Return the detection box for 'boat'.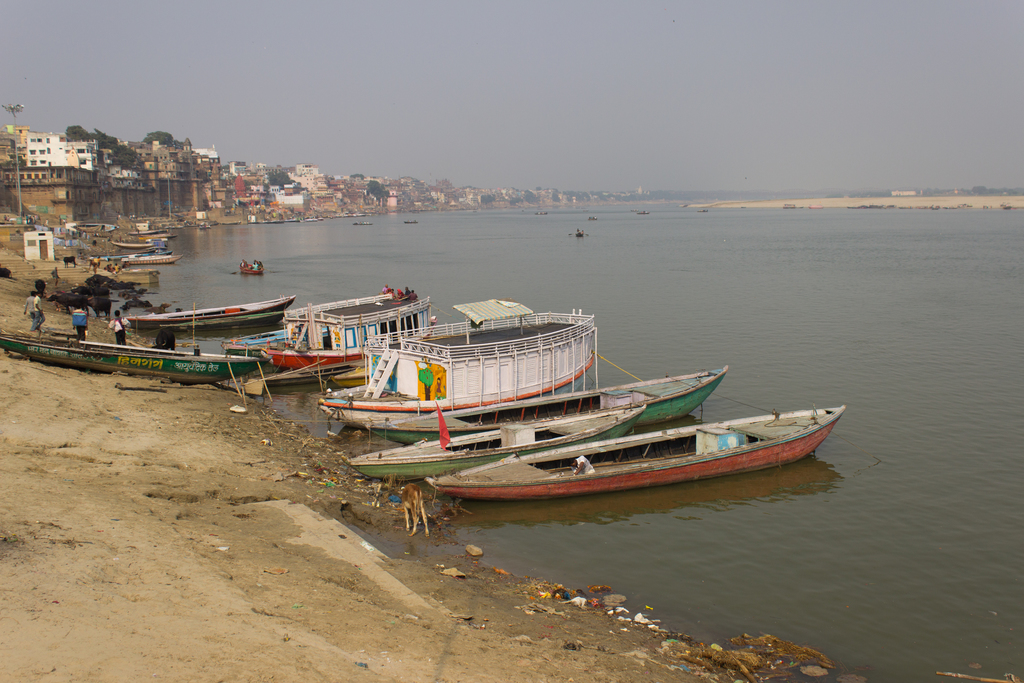
bbox=(0, 333, 264, 386).
